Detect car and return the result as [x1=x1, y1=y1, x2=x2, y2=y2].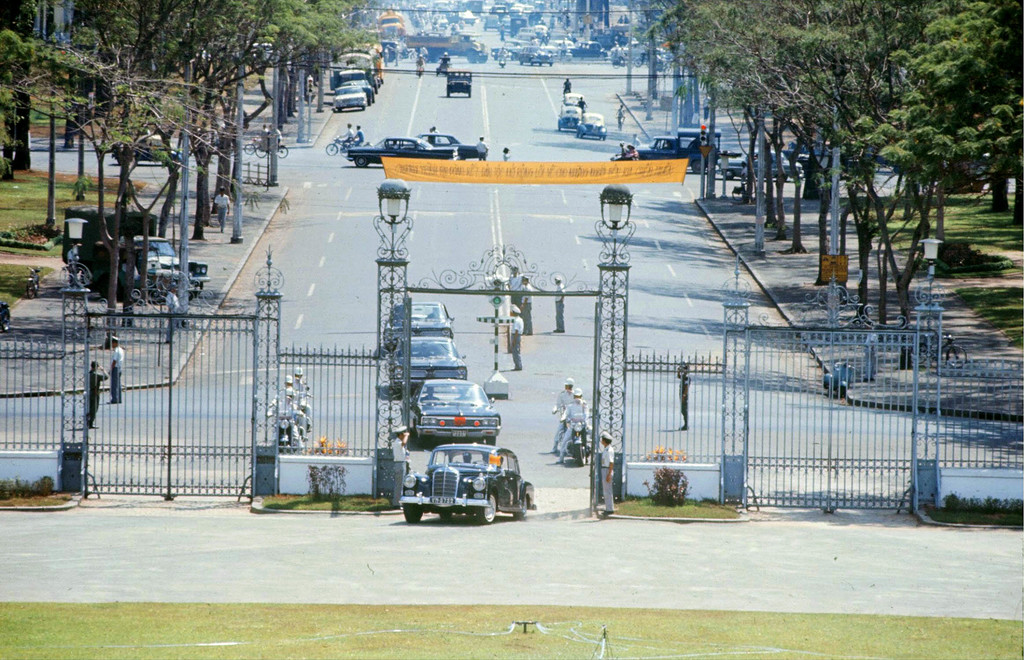
[x1=373, y1=327, x2=484, y2=402].
